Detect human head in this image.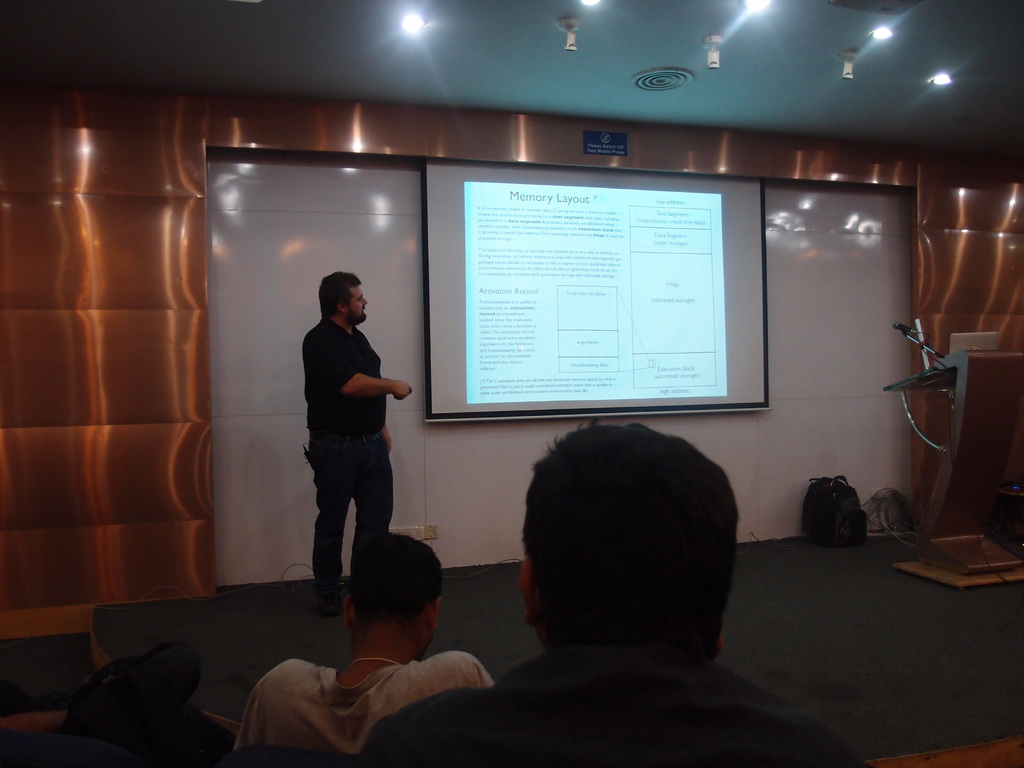
Detection: 318,269,370,320.
